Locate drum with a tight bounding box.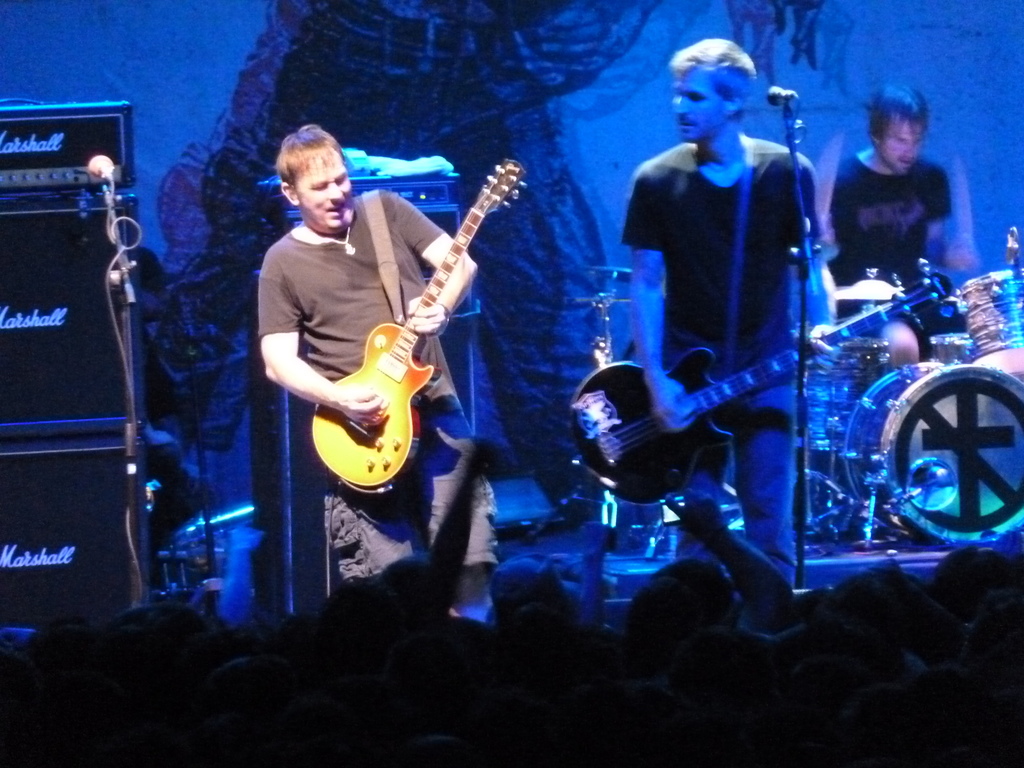
(844,360,1021,541).
